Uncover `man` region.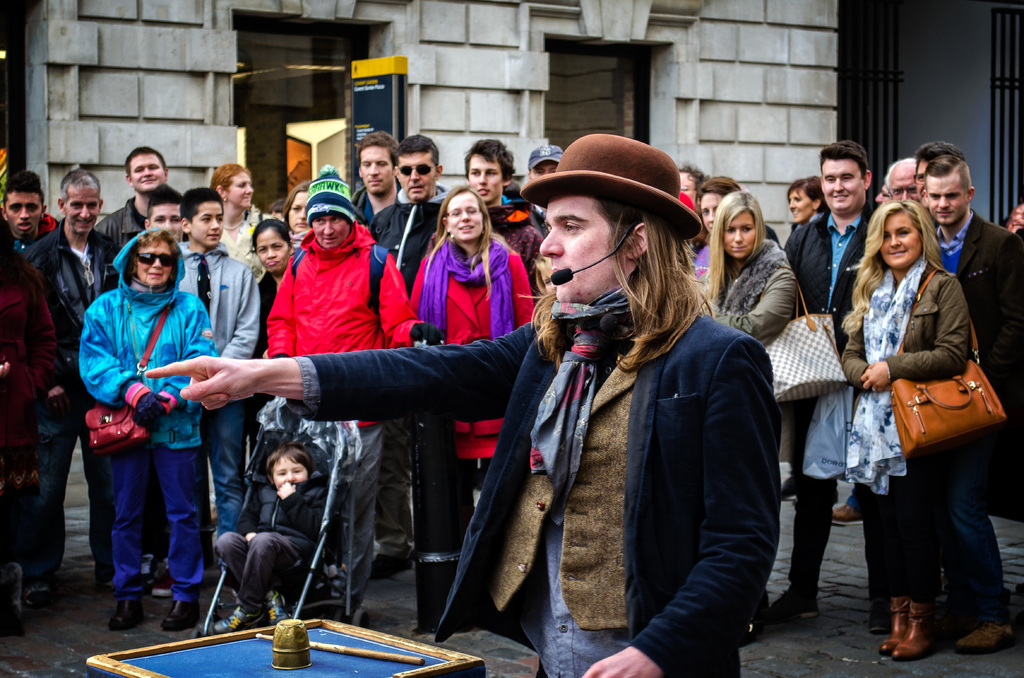
Uncovered: detection(97, 145, 181, 246).
